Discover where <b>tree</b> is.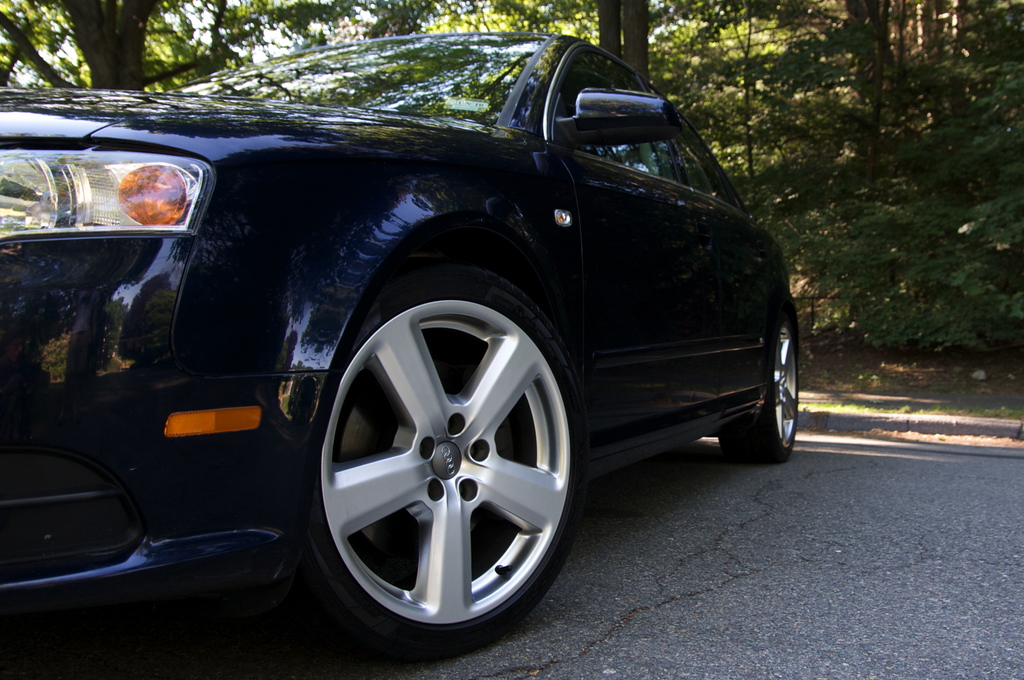
Discovered at [left=624, top=1, right=1023, bottom=344].
